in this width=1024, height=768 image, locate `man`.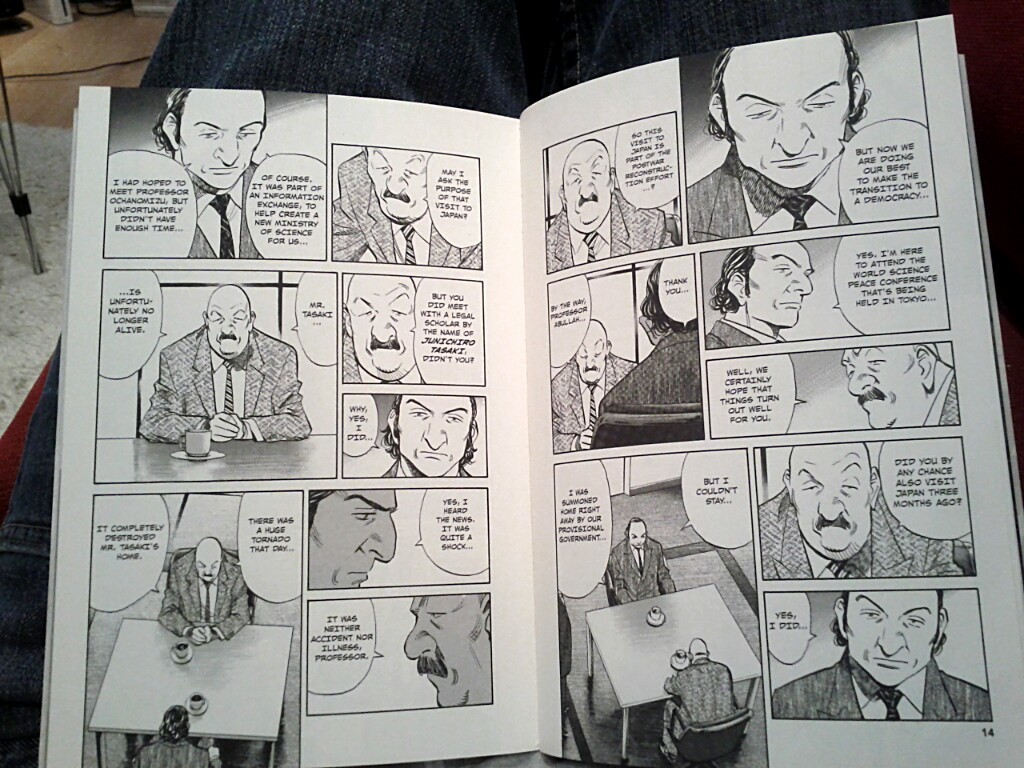
Bounding box: 597/264/705/413.
